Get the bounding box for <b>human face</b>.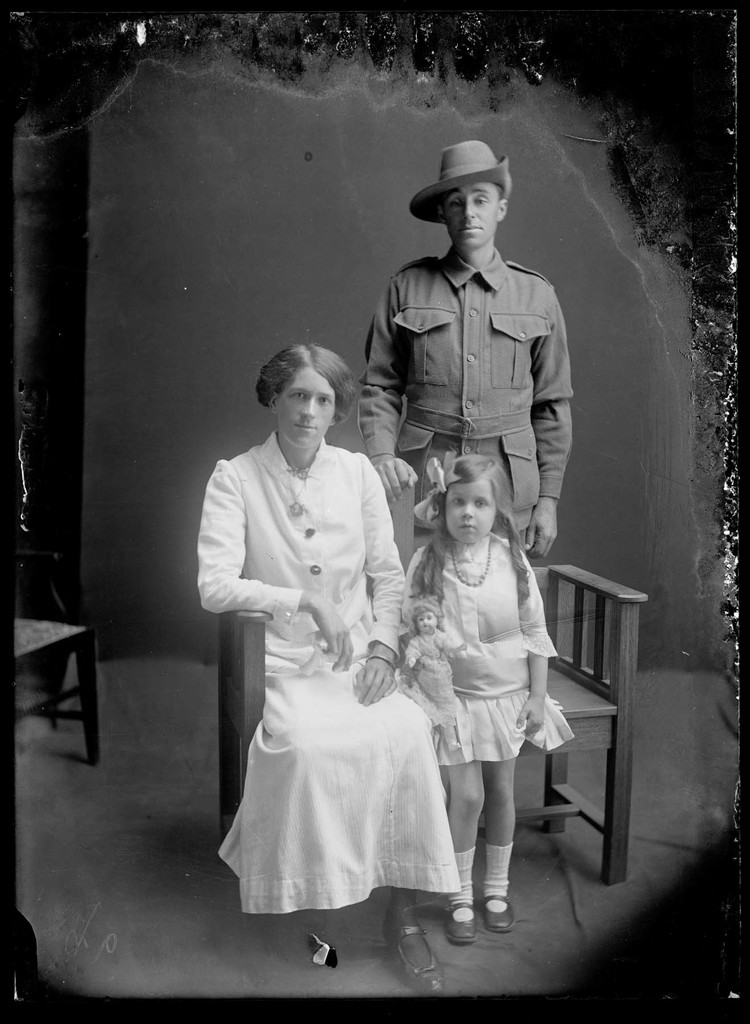
select_region(284, 369, 339, 448).
